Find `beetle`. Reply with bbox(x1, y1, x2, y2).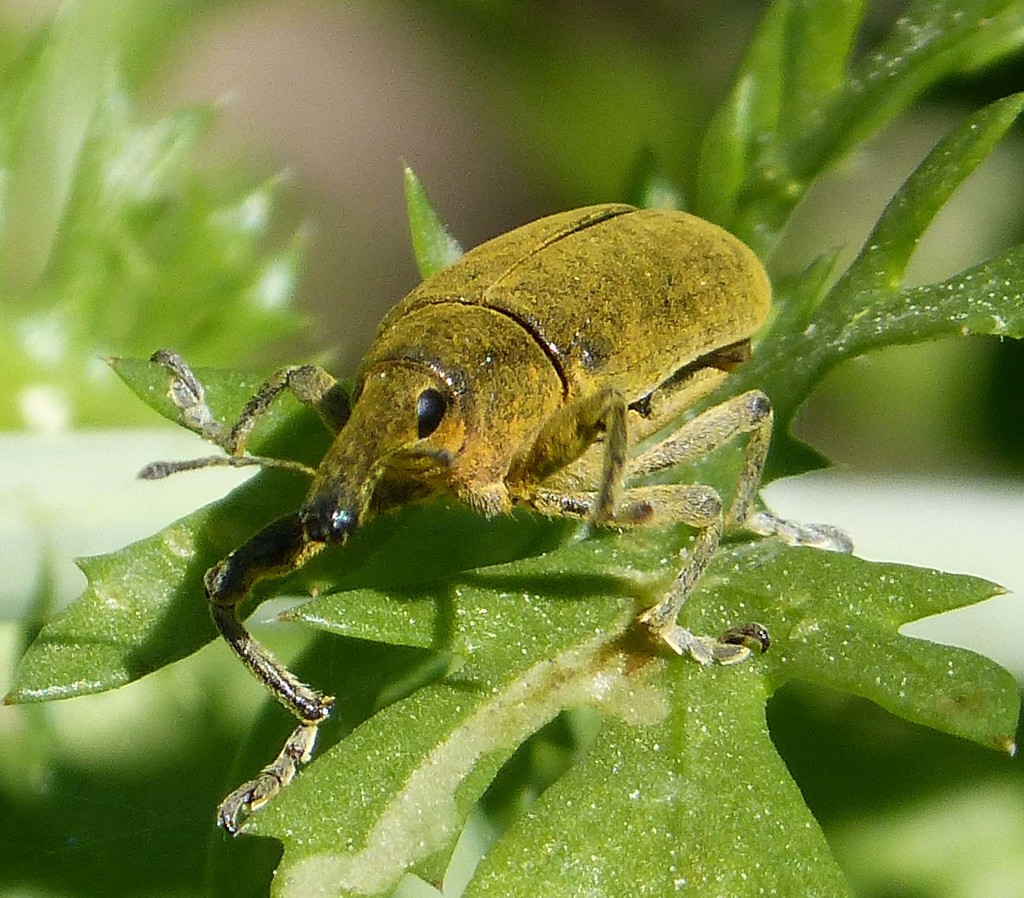
bbox(131, 182, 773, 814).
